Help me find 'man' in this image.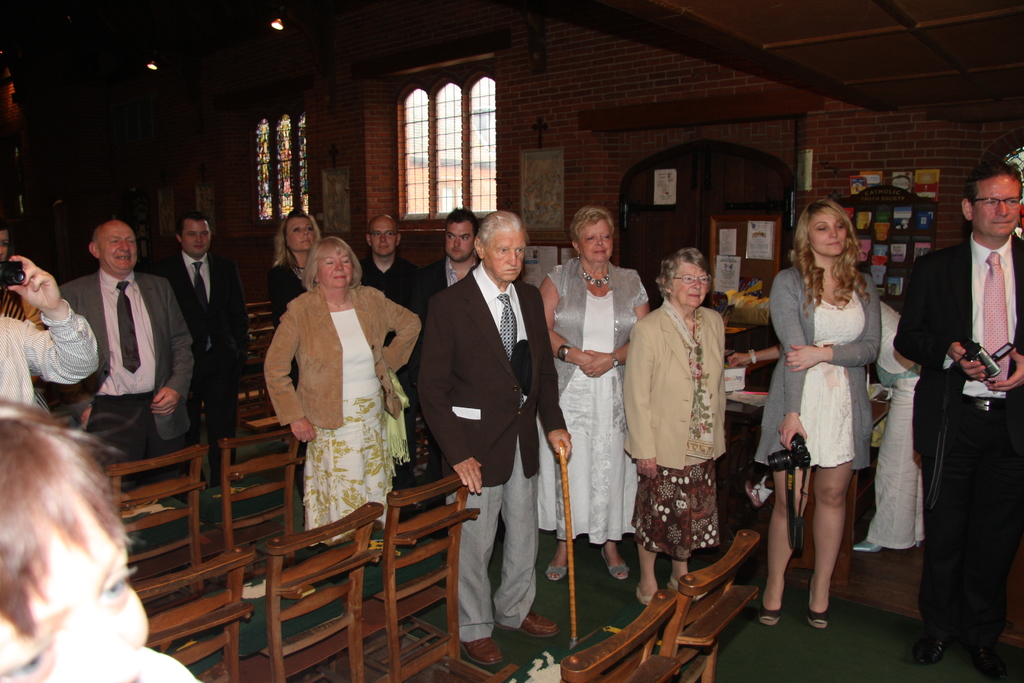
Found it: [x1=897, y1=161, x2=1023, y2=664].
